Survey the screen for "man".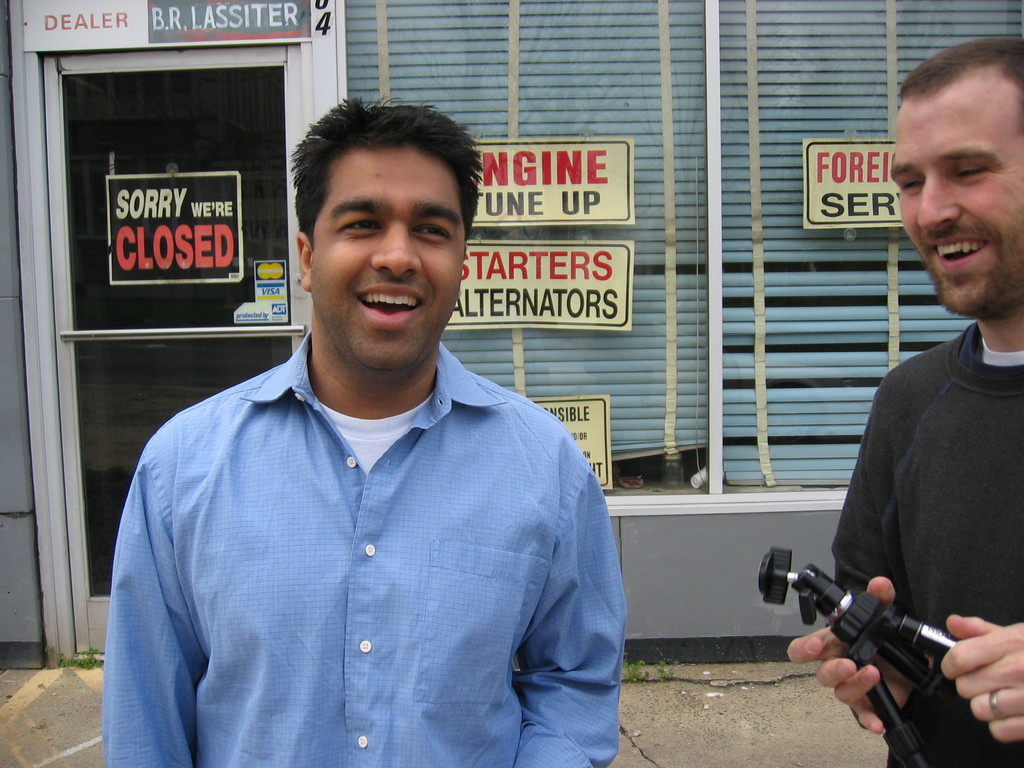
Survey found: {"left": 789, "top": 35, "right": 1023, "bottom": 767}.
